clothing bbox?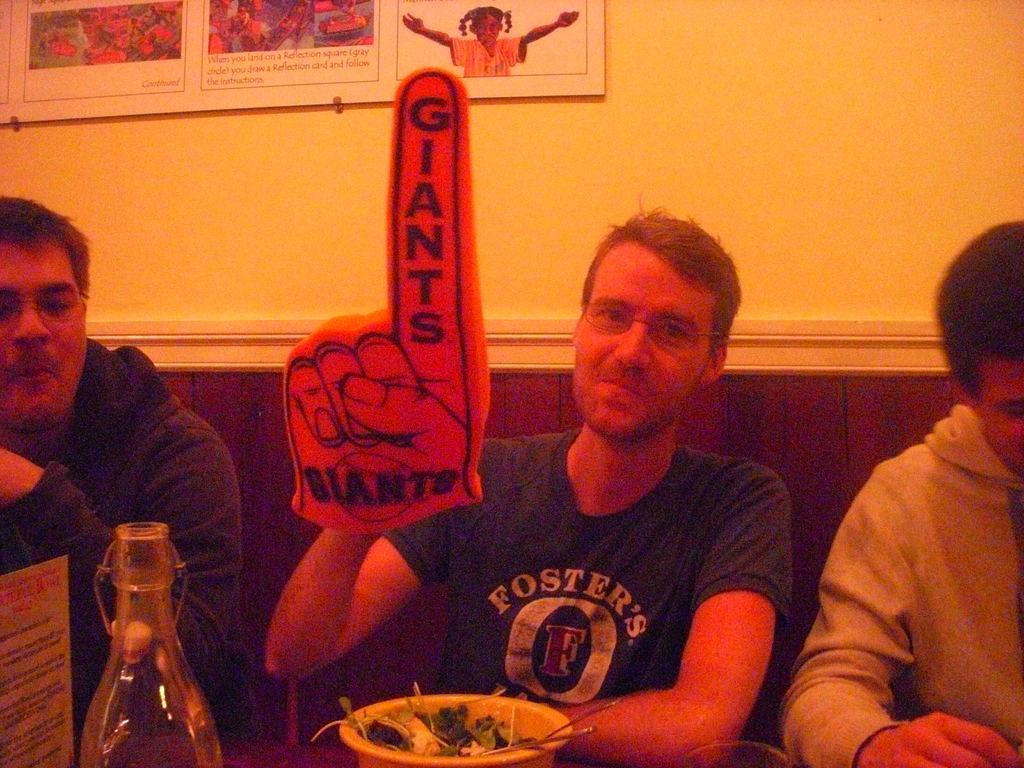
box(778, 394, 1023, 767)
